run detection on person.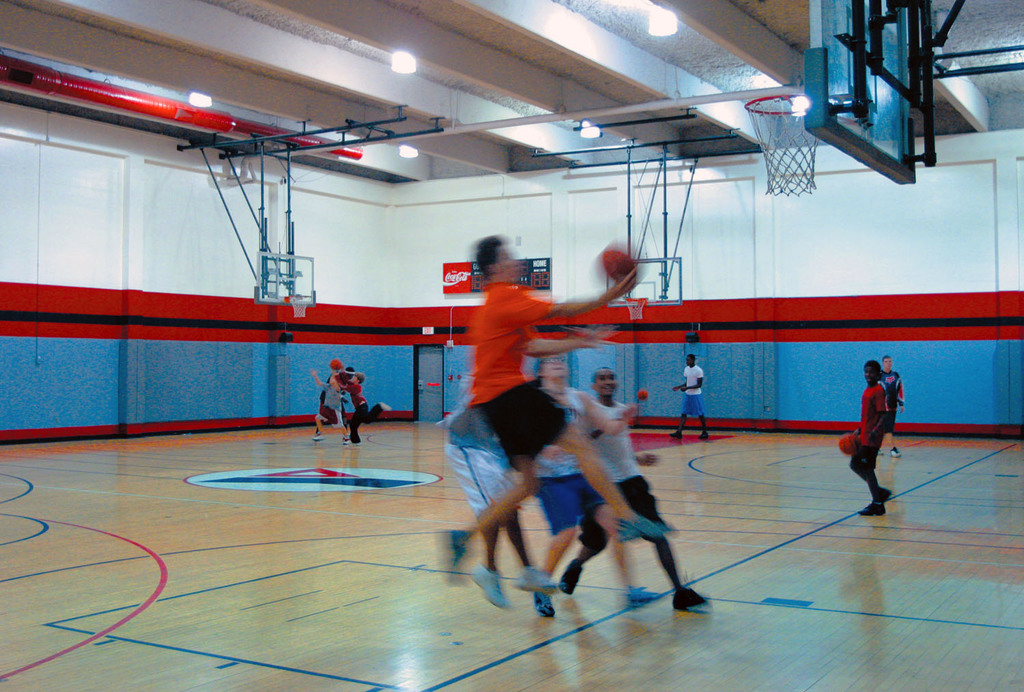
Result: 435 234 649 594.
